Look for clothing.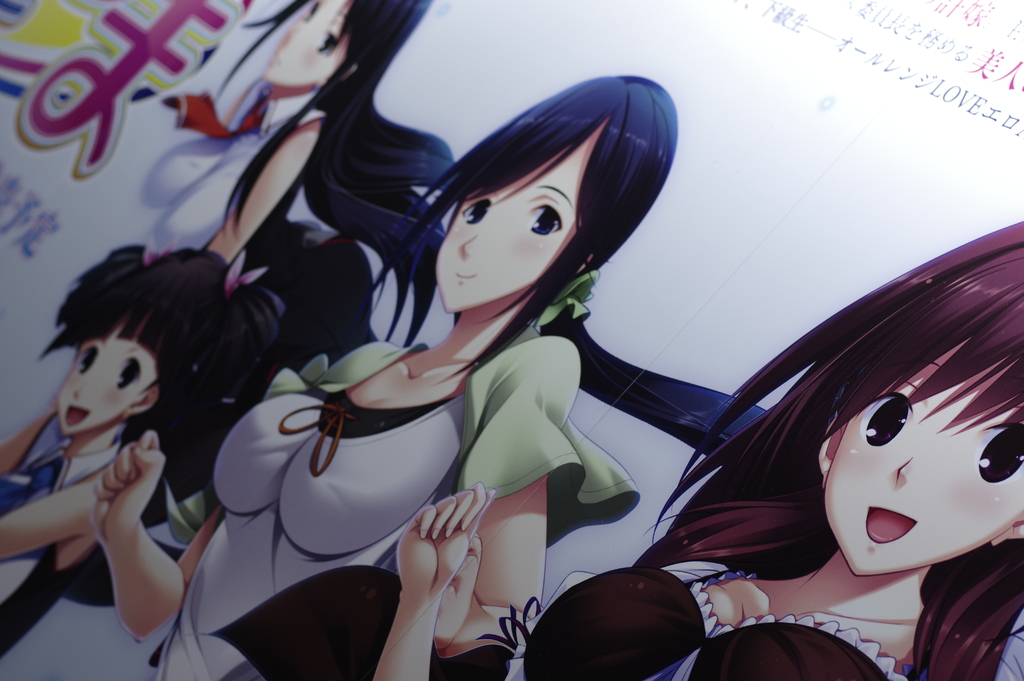
Found: 139, 97, 298, 264.
